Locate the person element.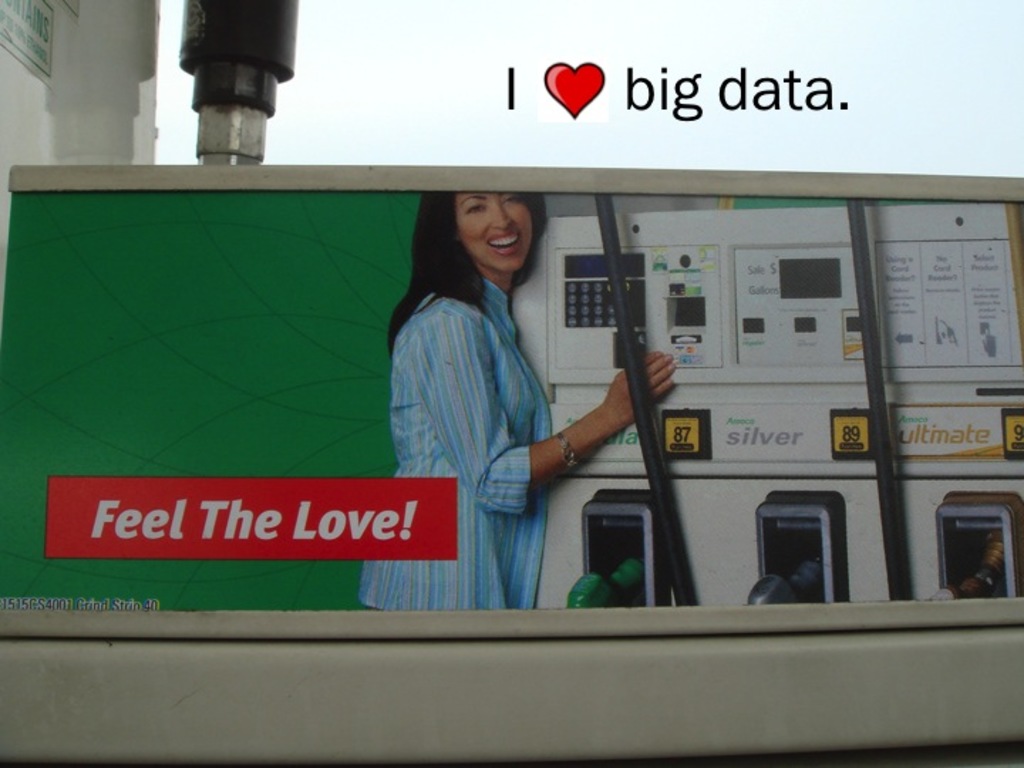
Element bbox: 358/186/680/616.
